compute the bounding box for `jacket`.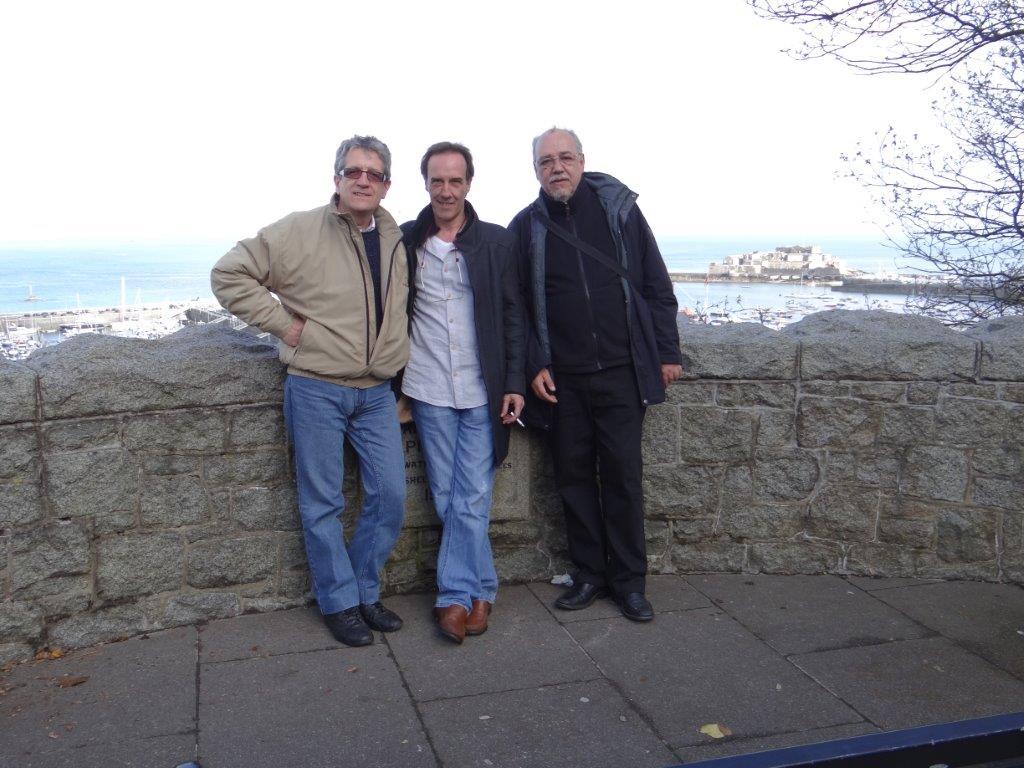
detection(230, 152, 418, 395).
